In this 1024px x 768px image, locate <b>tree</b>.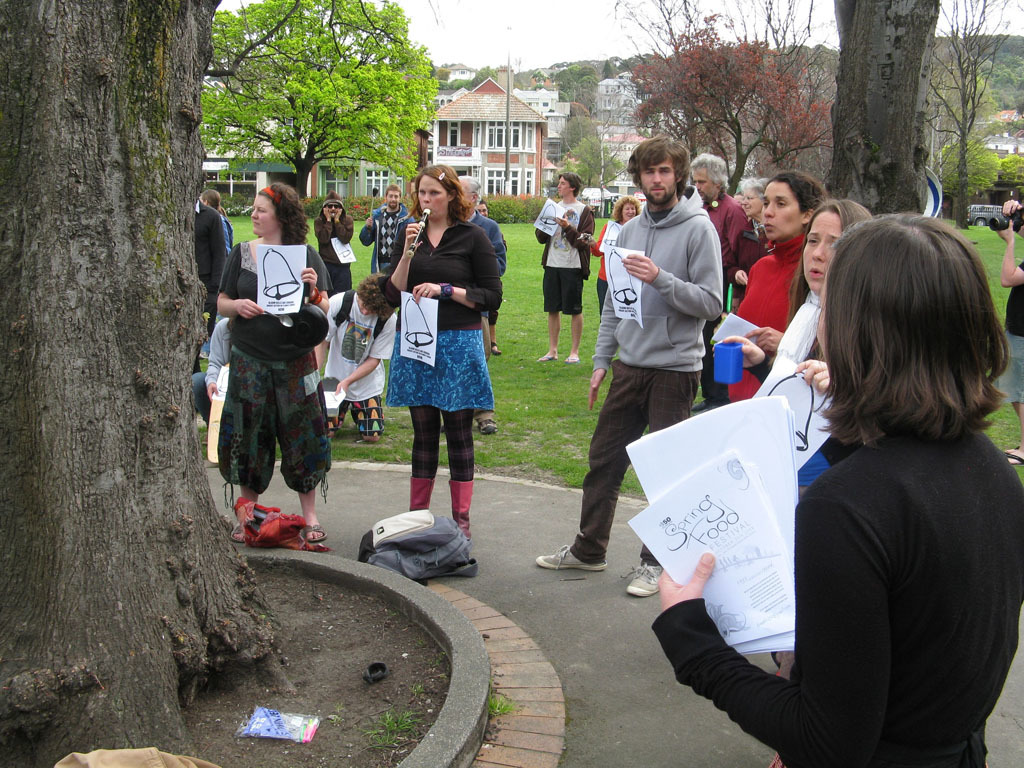
Bounding box: detection(929, 0, 1023, 233).
